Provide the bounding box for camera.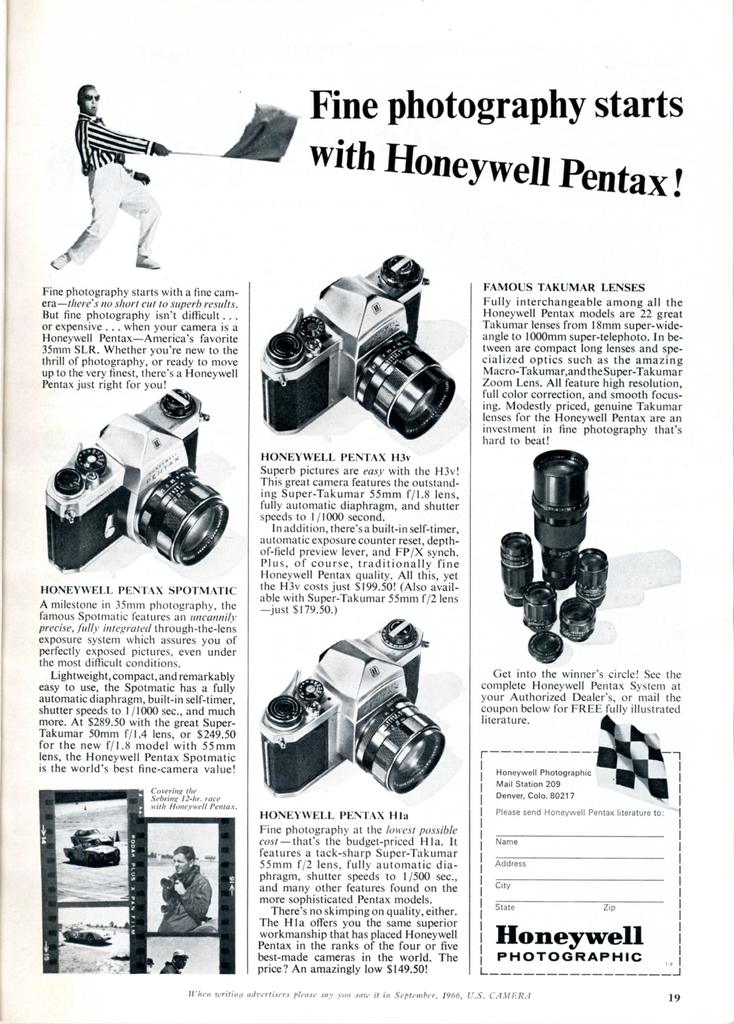
42:389:233:568.
